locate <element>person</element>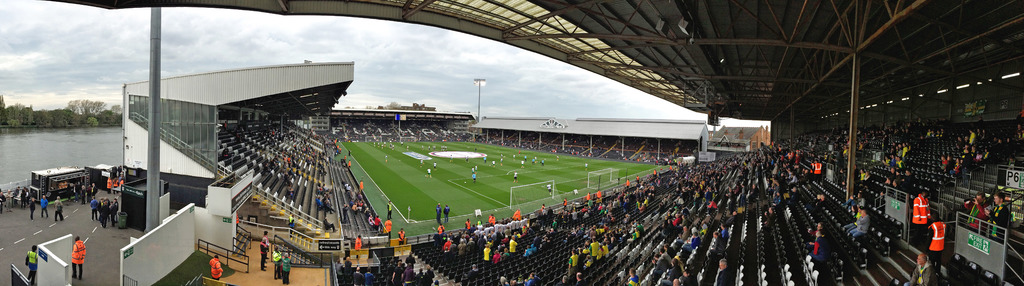
bbox=(73, 187, 117, 221)
